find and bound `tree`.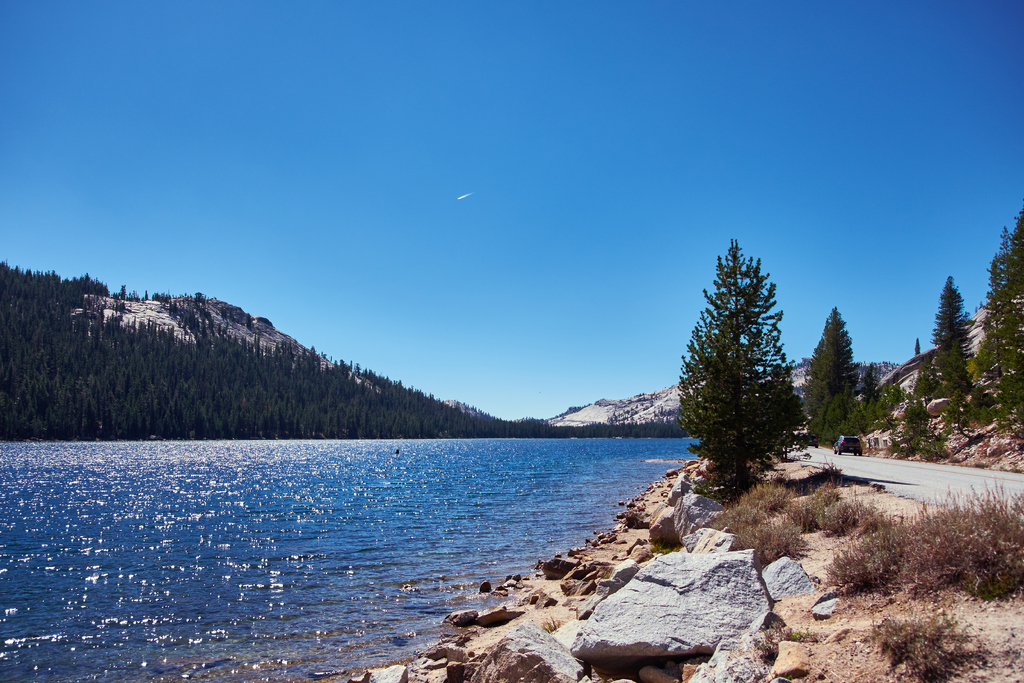
Bound: [left=799, top=303, right=861, bottom=440].
